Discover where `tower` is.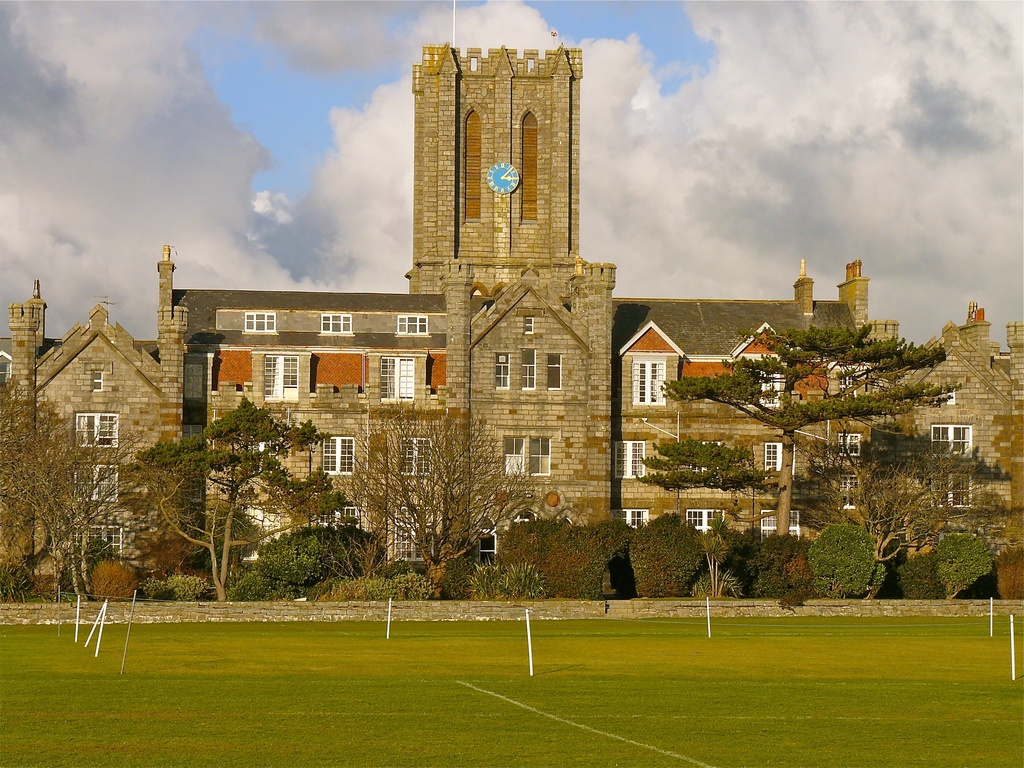
Discovered at 376/20/597/298.
